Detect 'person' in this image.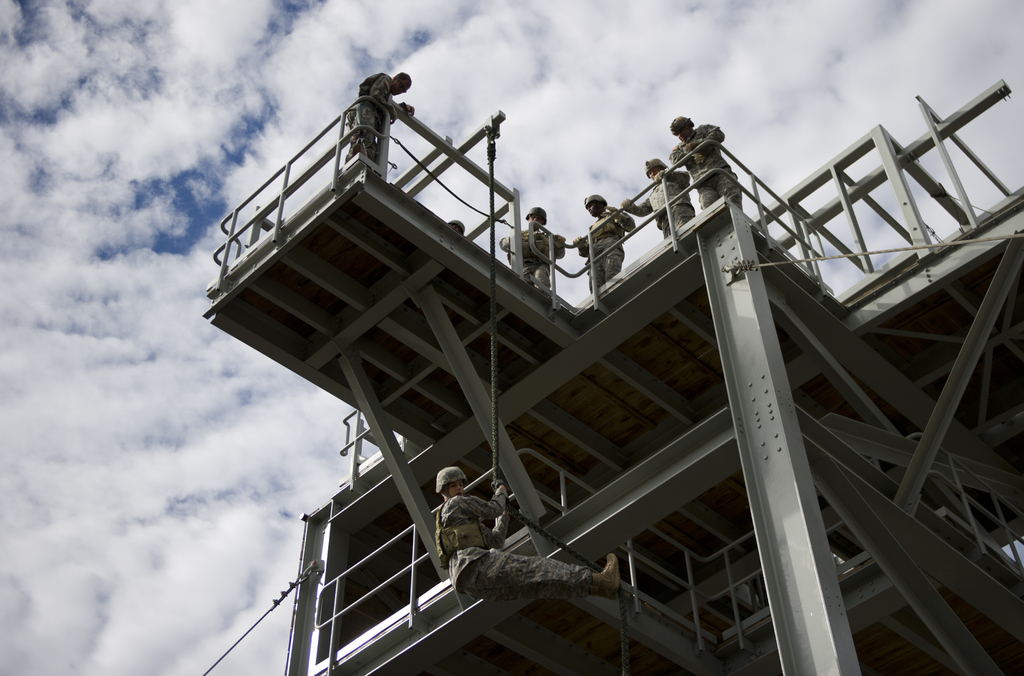
Detection: Rect(434, 463, 619, 605).
